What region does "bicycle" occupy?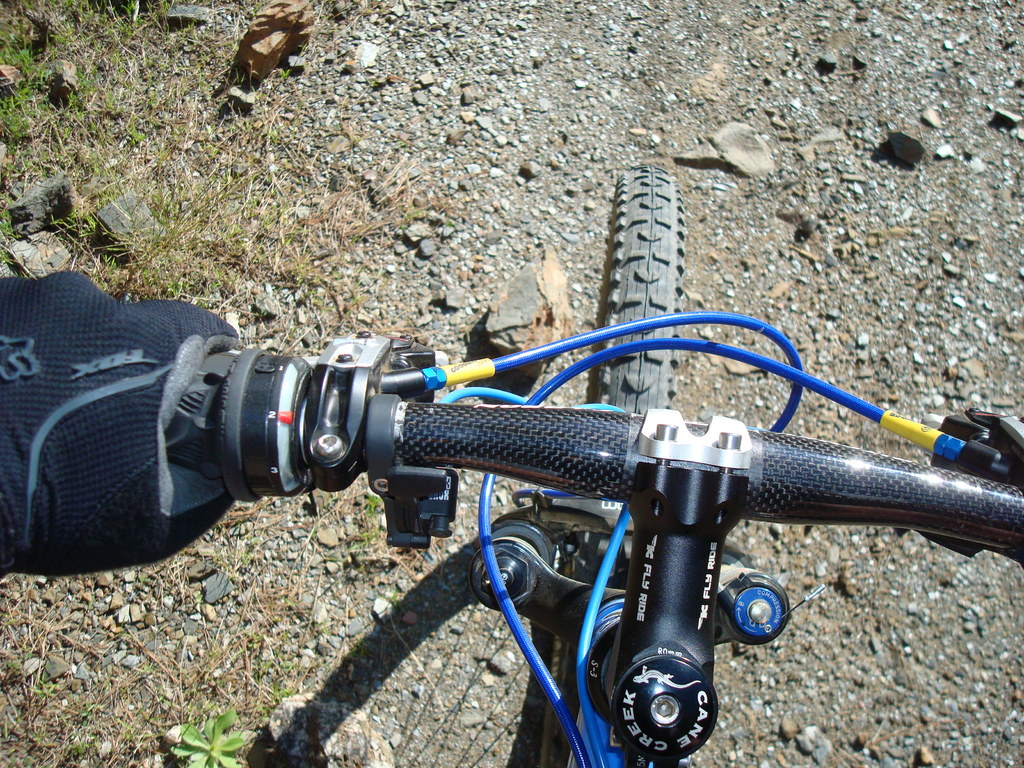
x1=84 y1=195 x2=1004 y2=746.
